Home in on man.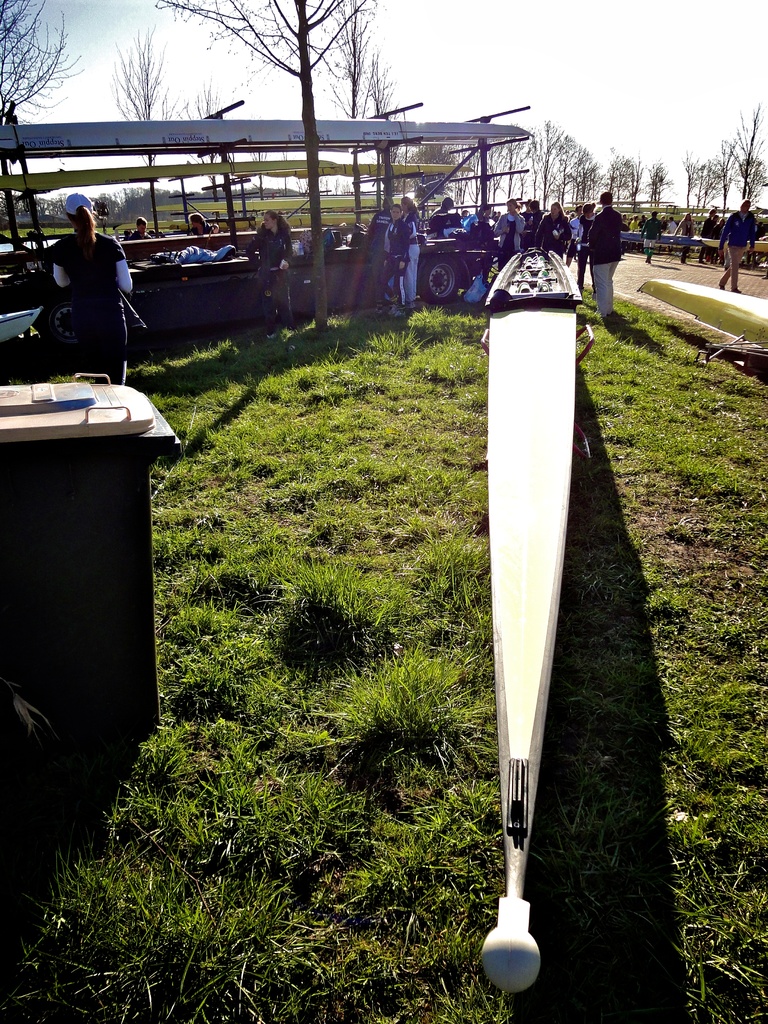
Homed in at box=[718, 198, 755, 290].
